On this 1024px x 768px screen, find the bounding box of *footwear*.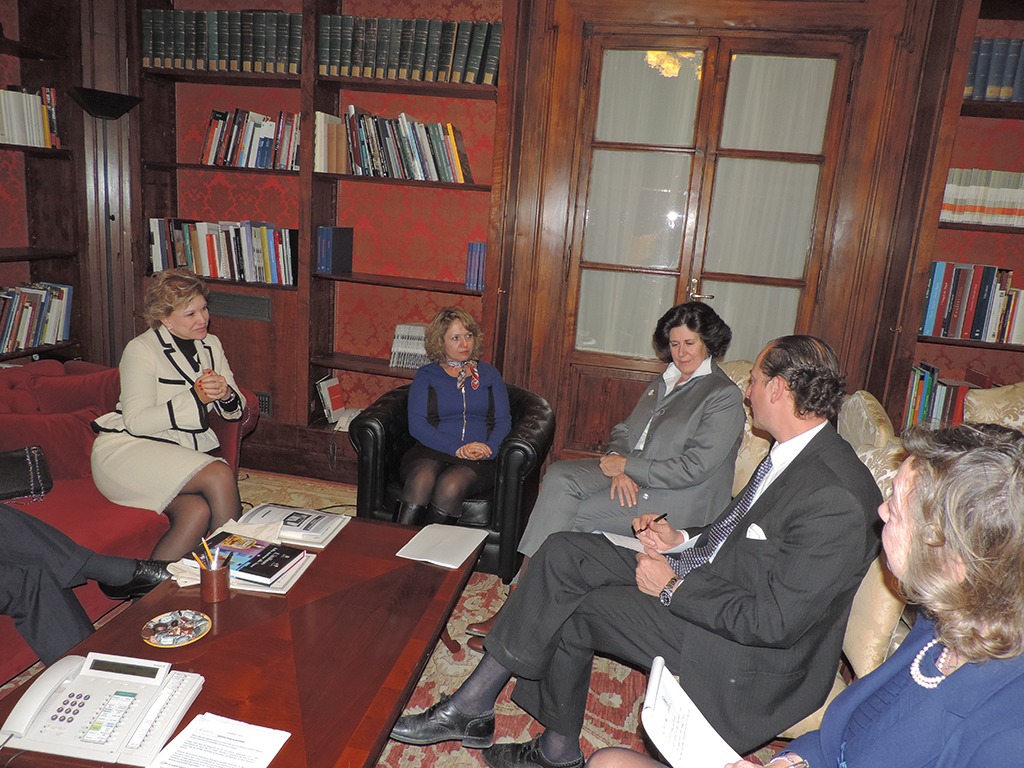
Bounding box: 384 693 497 750.
